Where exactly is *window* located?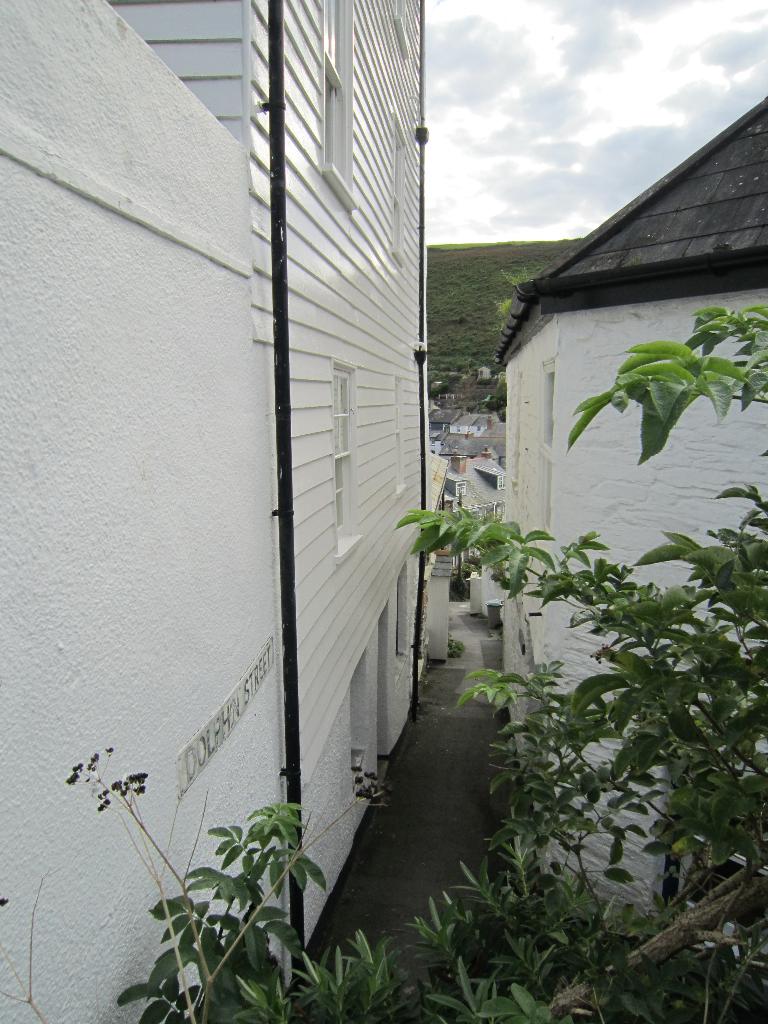
Its bounding box is <box>322,0,352,198</box>.
